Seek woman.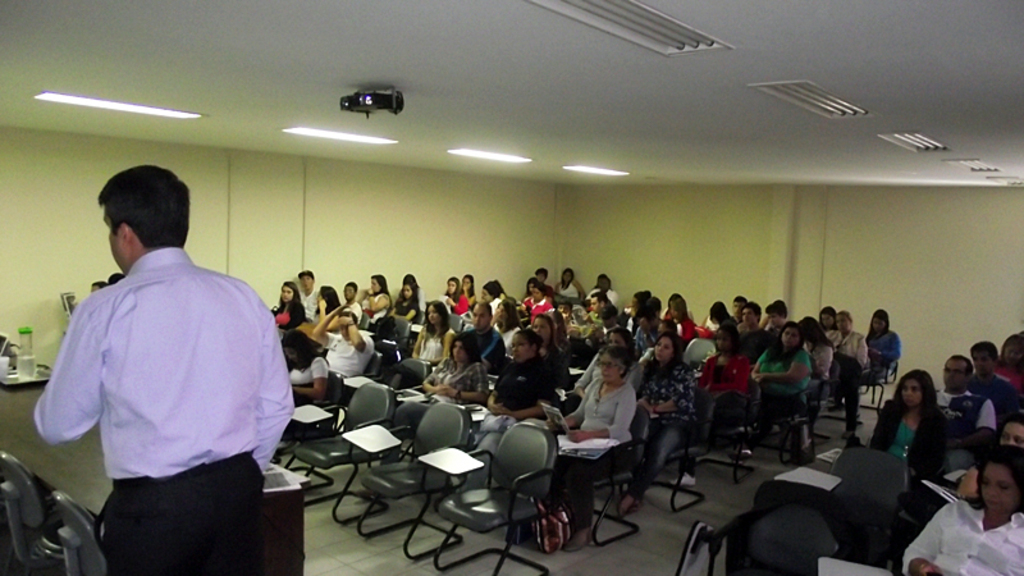
bbox=(814, 307, 838, 334).
